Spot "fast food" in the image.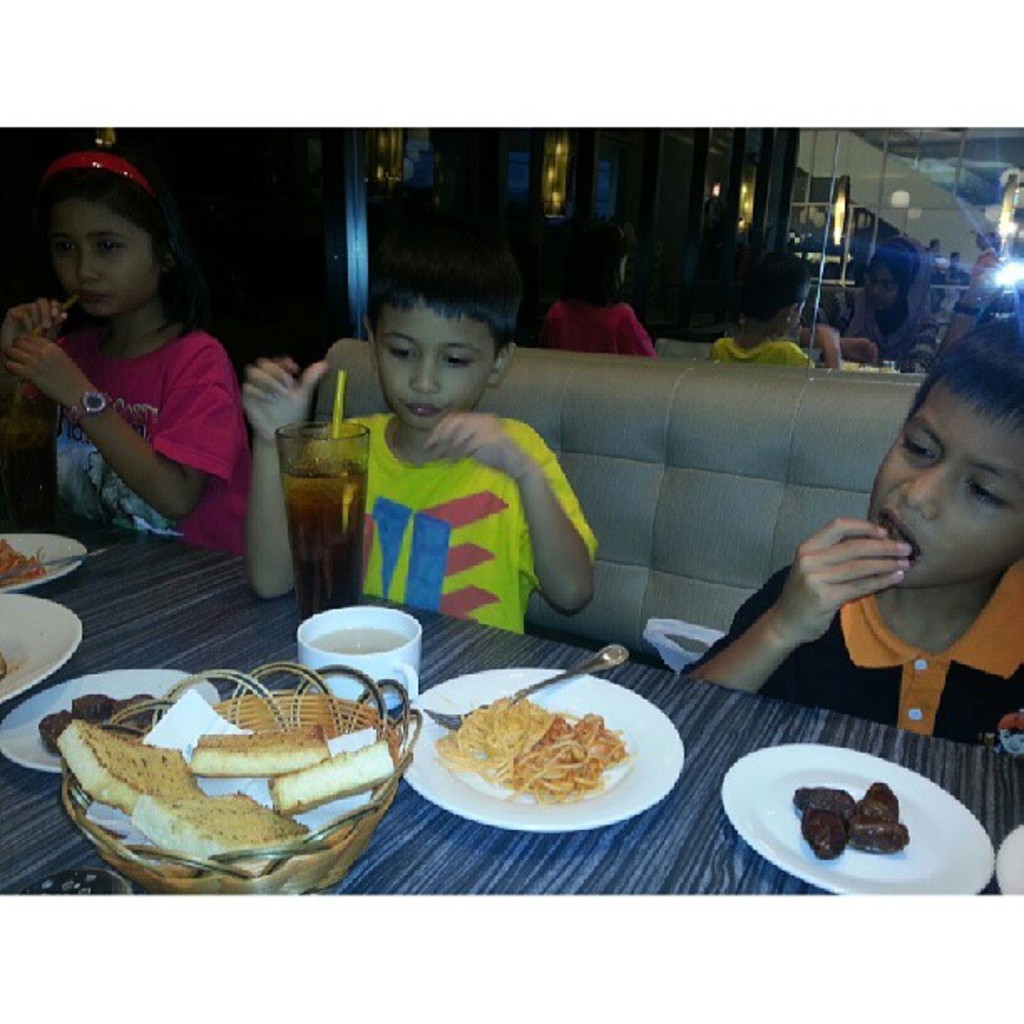
"fast food" found at [795, 790, 868, 827].
